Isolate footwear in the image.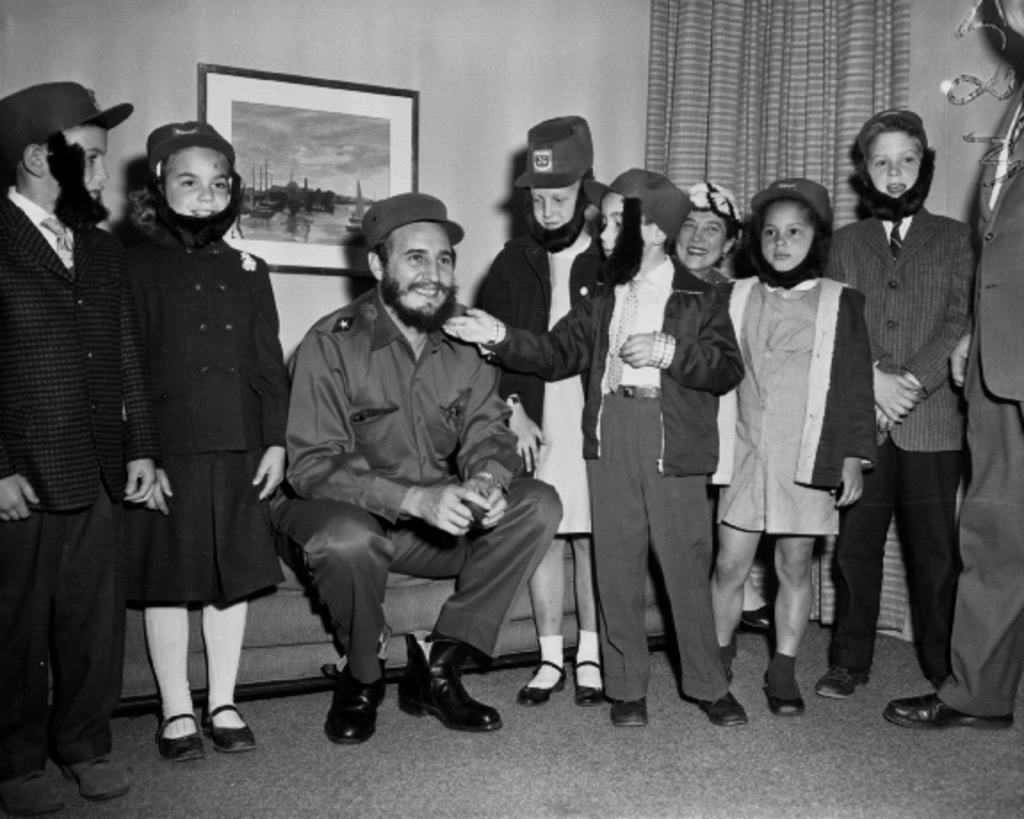
Isolated region: locate(397, 648, 481, 742).
